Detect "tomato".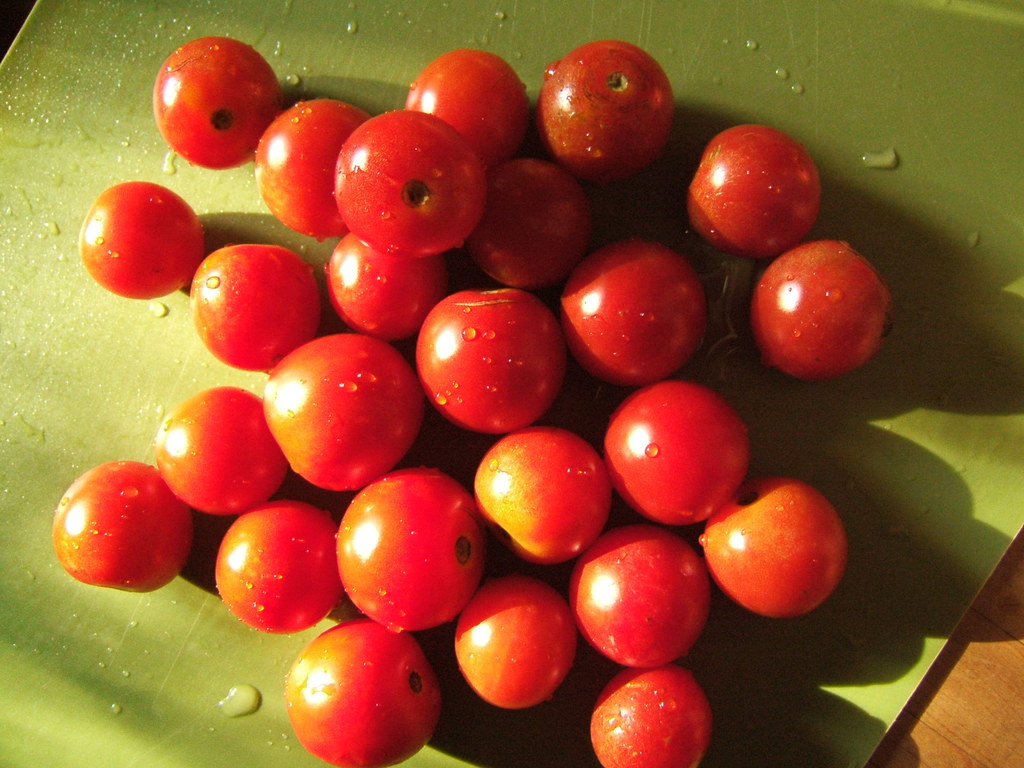
Detected at region(593, 664, 712, 767).
